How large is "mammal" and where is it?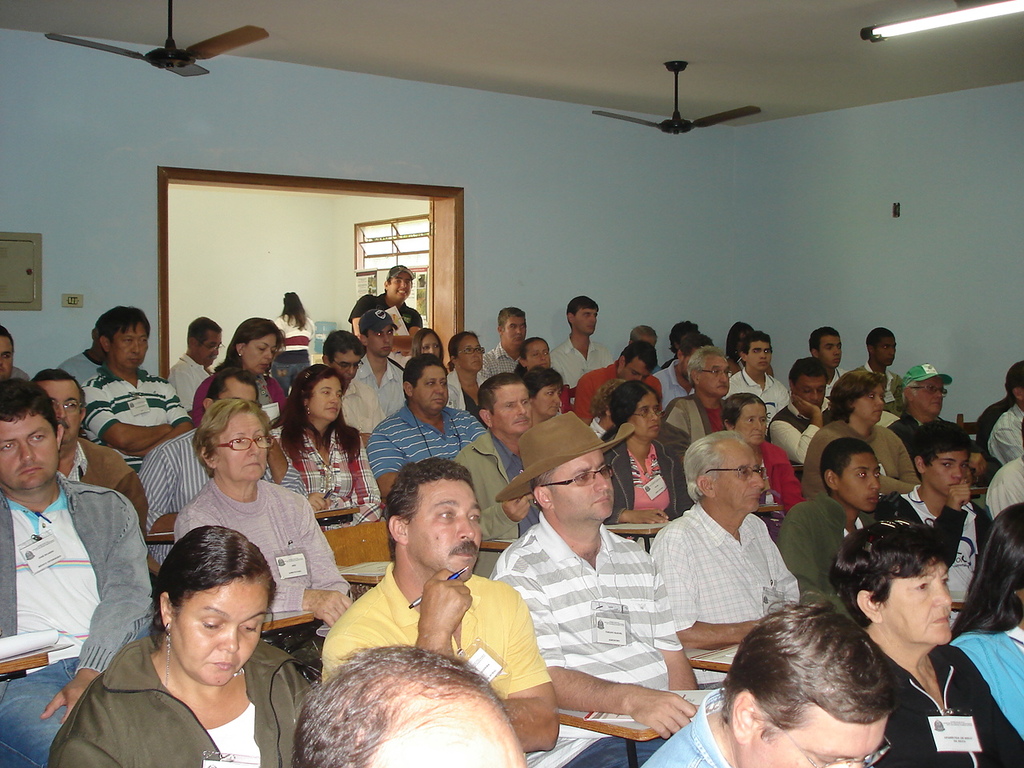
Bounding box: (662, 344, 736, 443).
